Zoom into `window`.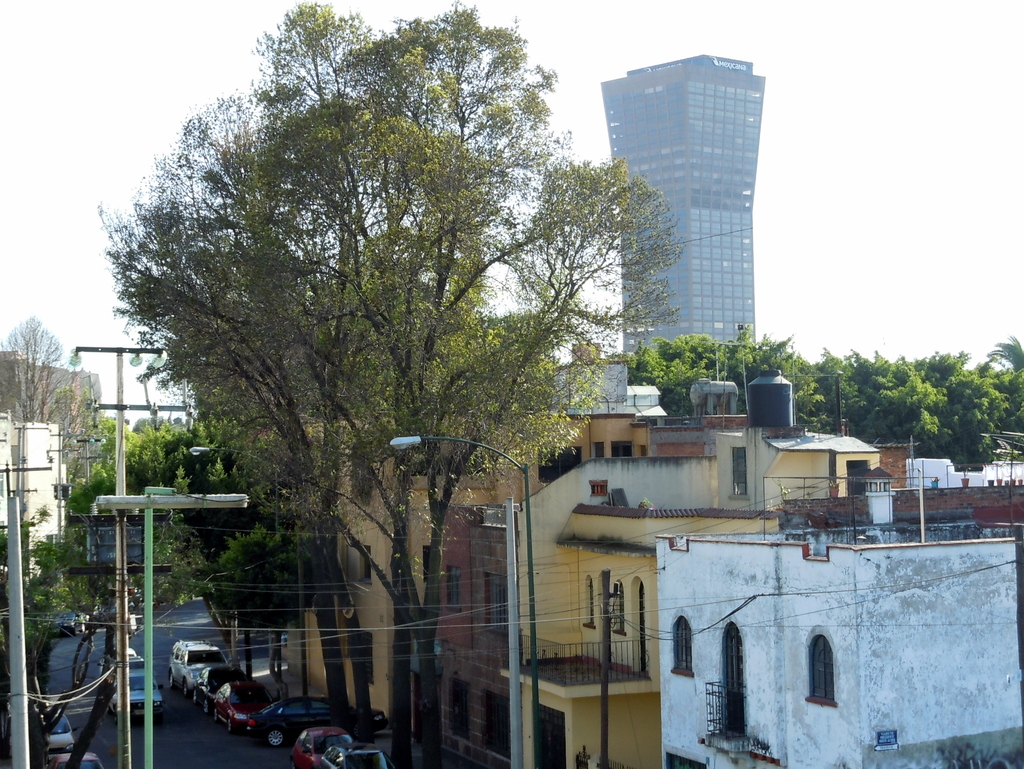
Zoom target: [420, 545, 426, 583].
